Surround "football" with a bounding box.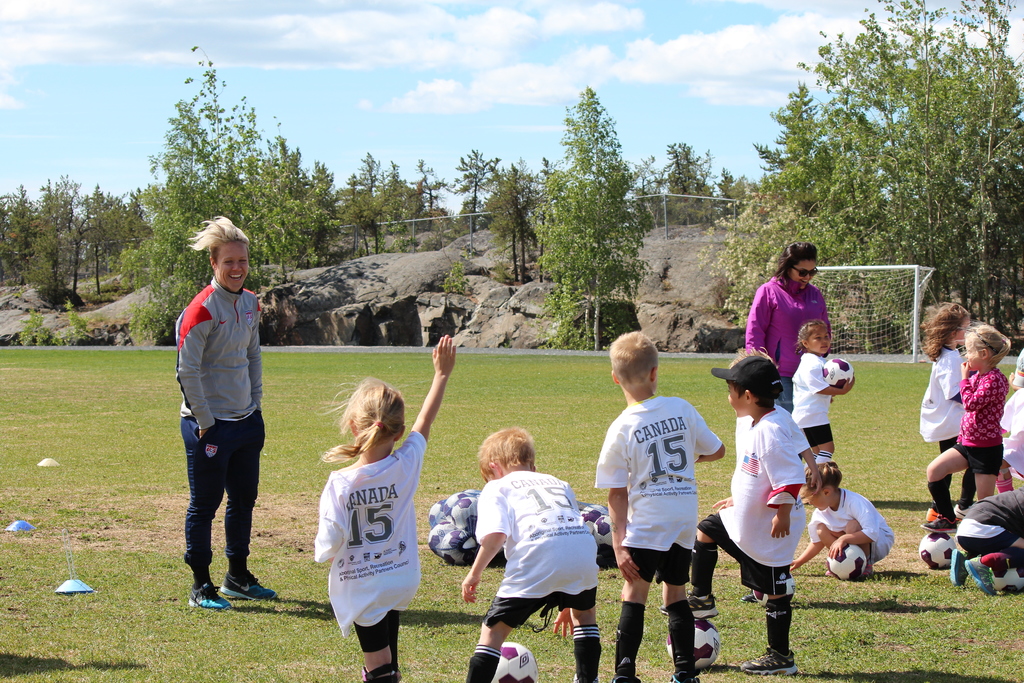
596 518 618 549.
